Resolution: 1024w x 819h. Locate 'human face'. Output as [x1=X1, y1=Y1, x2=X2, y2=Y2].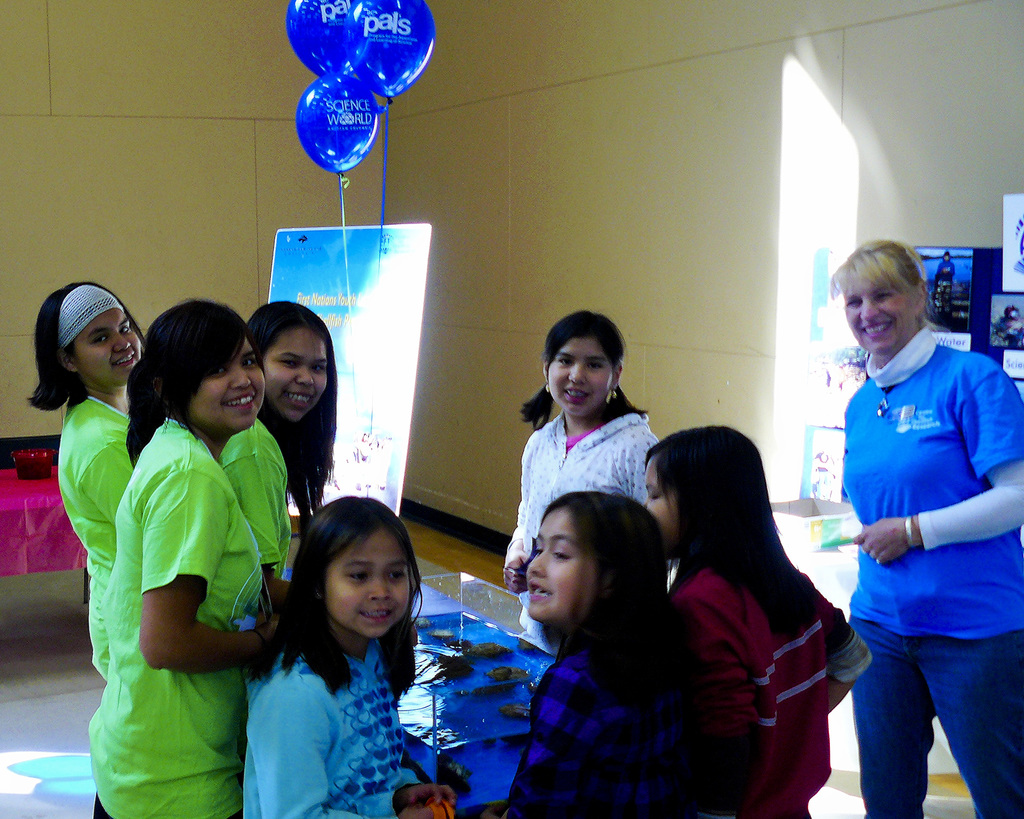
[x1=524, y1=509, x2=593, y2=623].
